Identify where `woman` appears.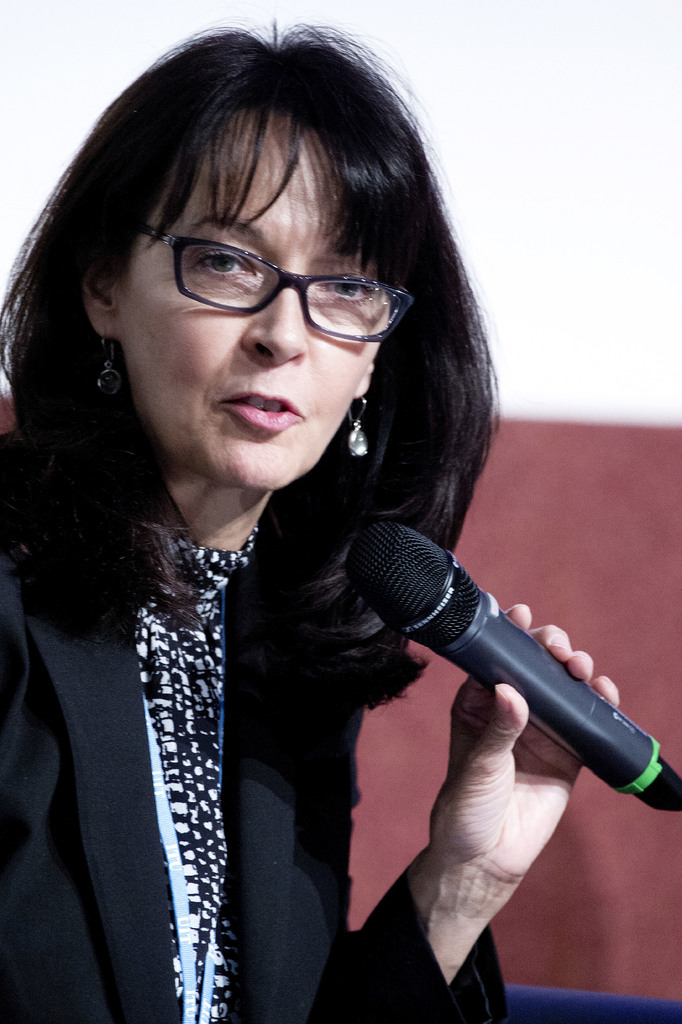
Appears at bbox=(0, 19, 618, 1023).
